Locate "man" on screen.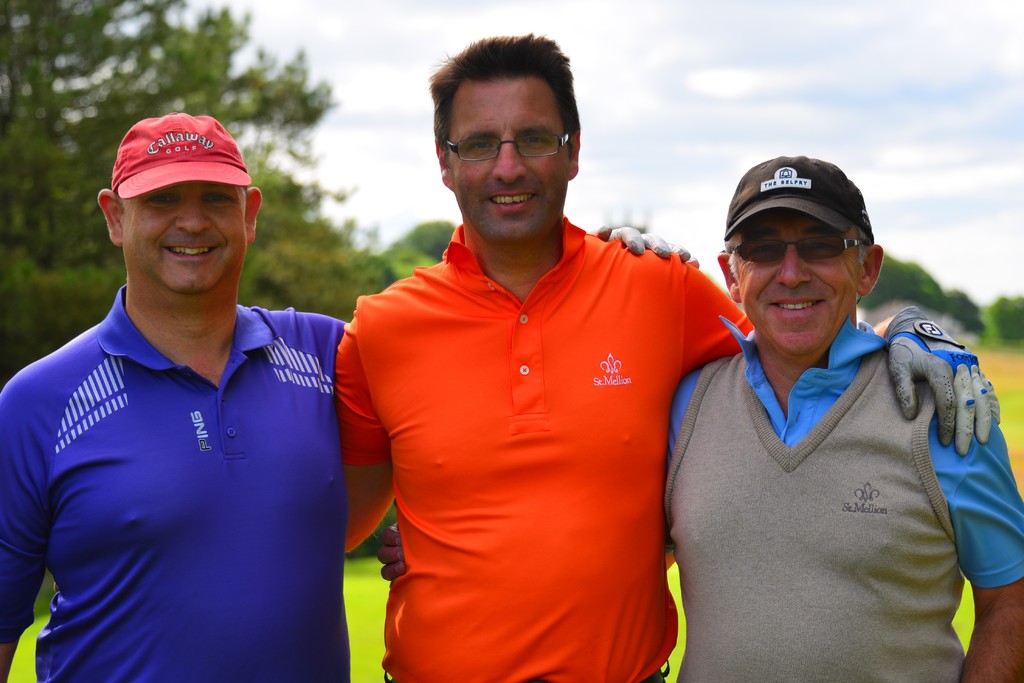
On screen at rect(0, 107, 699, 682).
